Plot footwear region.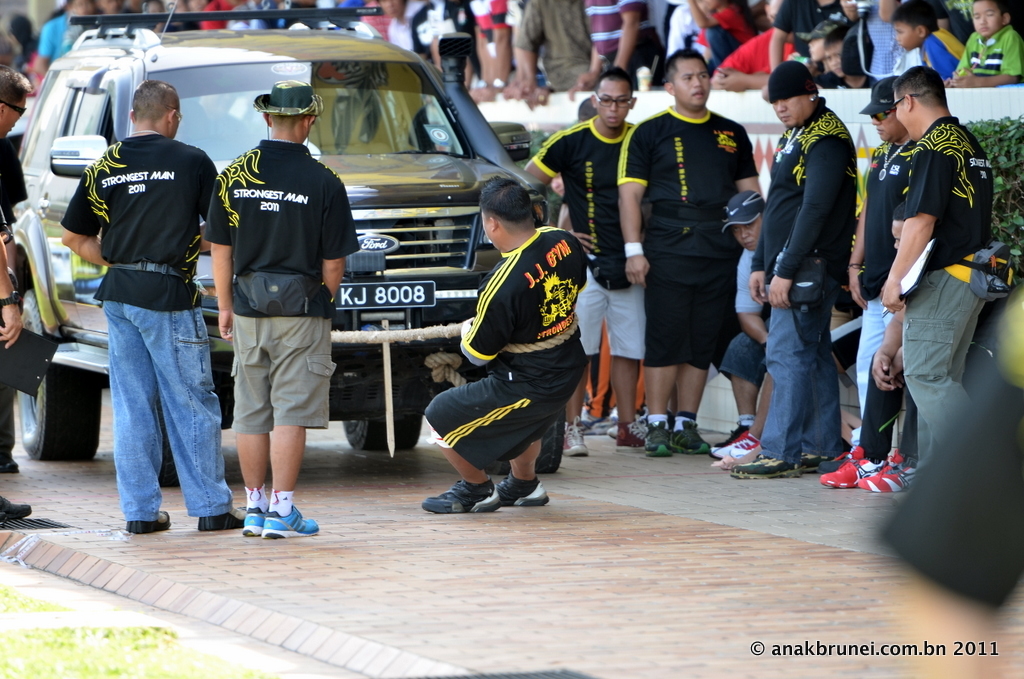
Plotted at [x1=0, y1=492, x2=31, y2=523].
